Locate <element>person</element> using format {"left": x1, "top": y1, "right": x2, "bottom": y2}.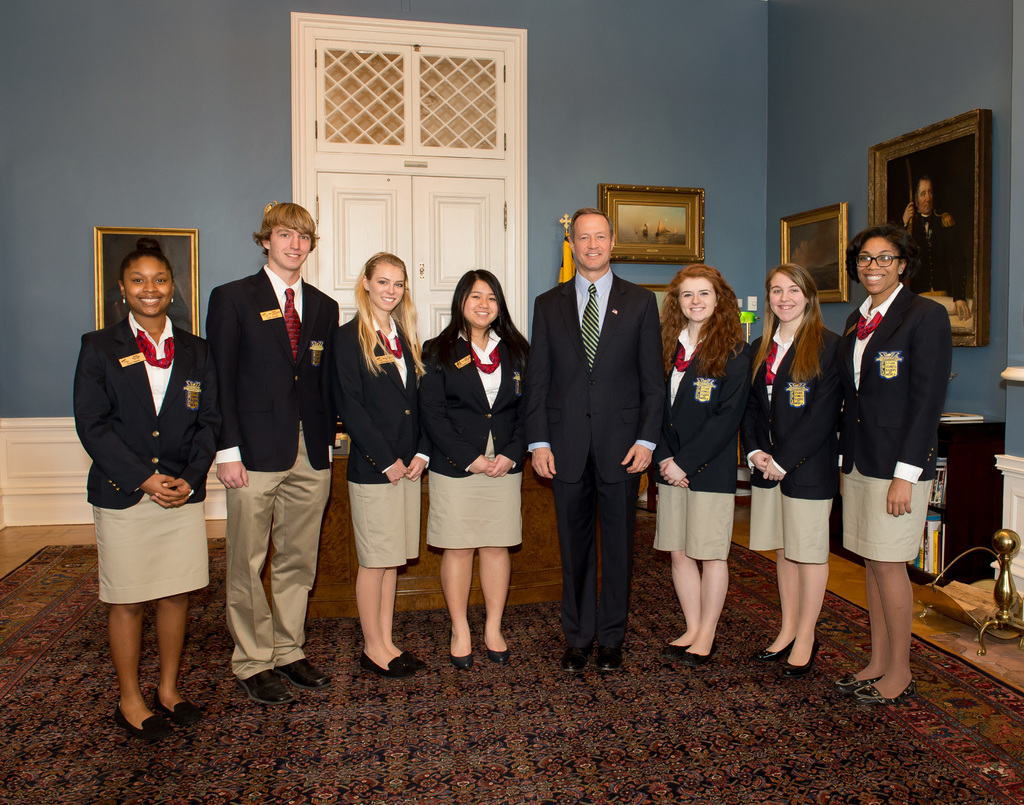
{"left": 334, "top": 250, "right": 433, "bottom": 685}.
